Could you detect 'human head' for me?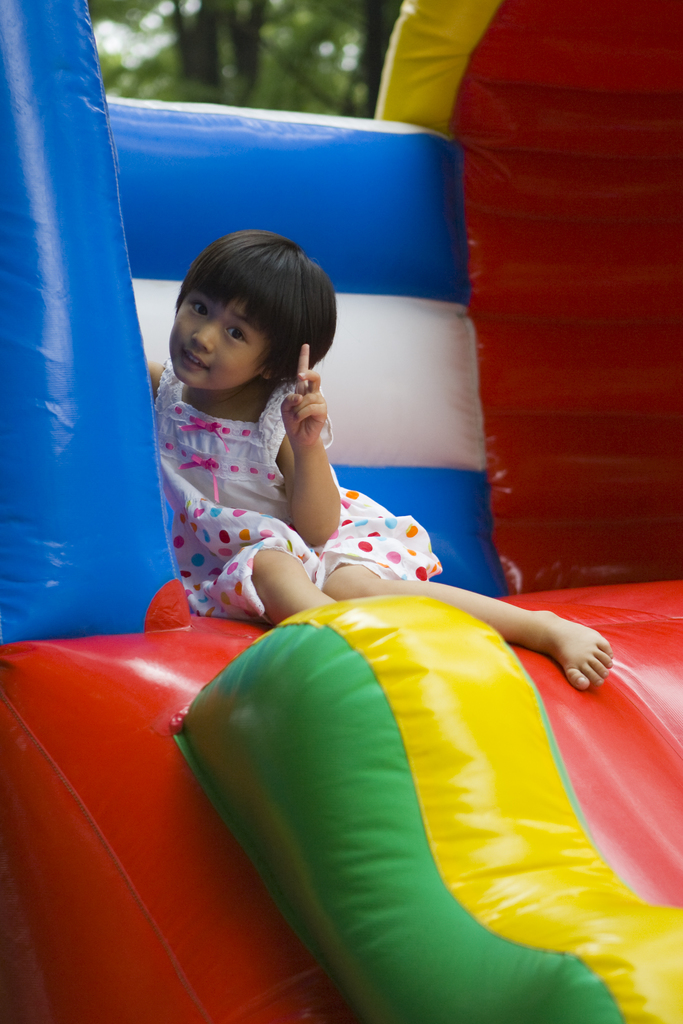
Detection result: 152/220/332/401.
